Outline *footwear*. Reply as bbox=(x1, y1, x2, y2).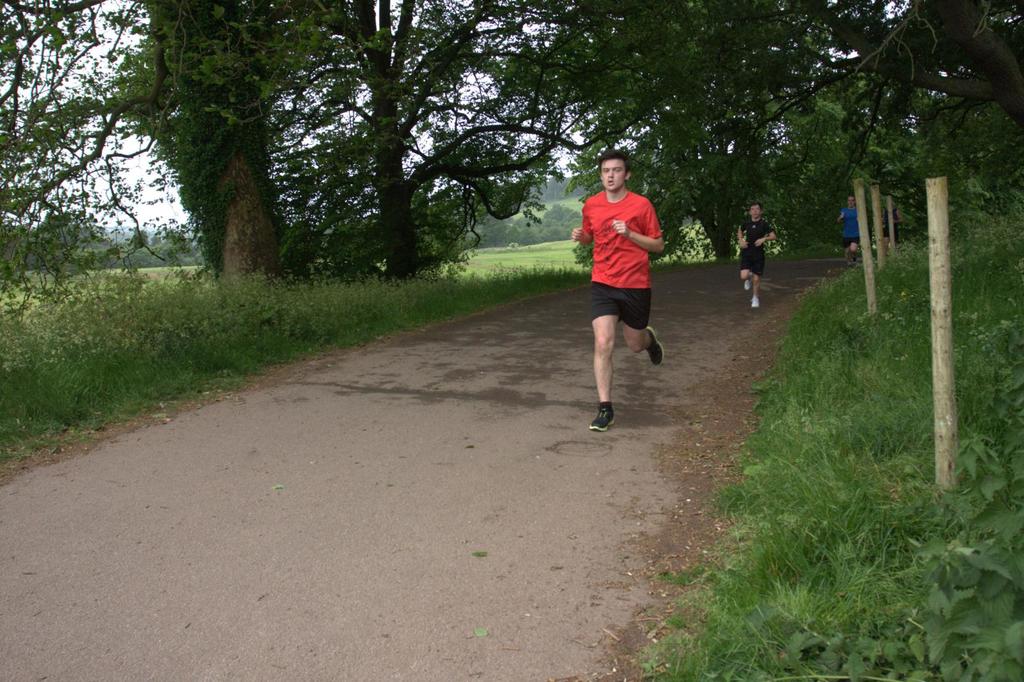
bbox=(589, 409, 615, 428).
